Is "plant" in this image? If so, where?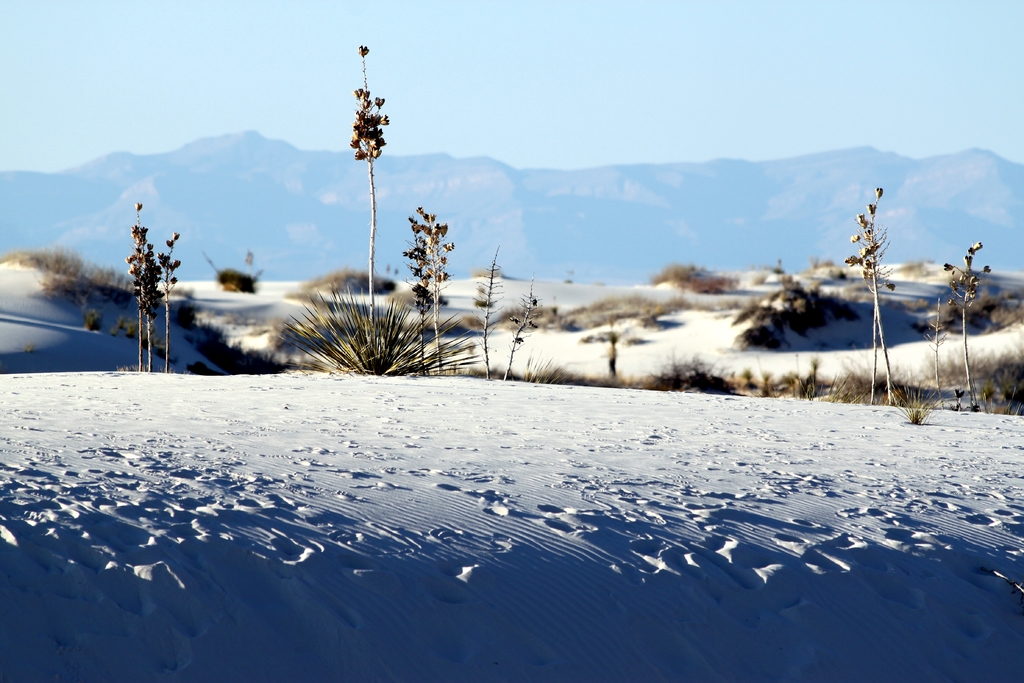
Yes, at detection(518, 353, 573, 381).
